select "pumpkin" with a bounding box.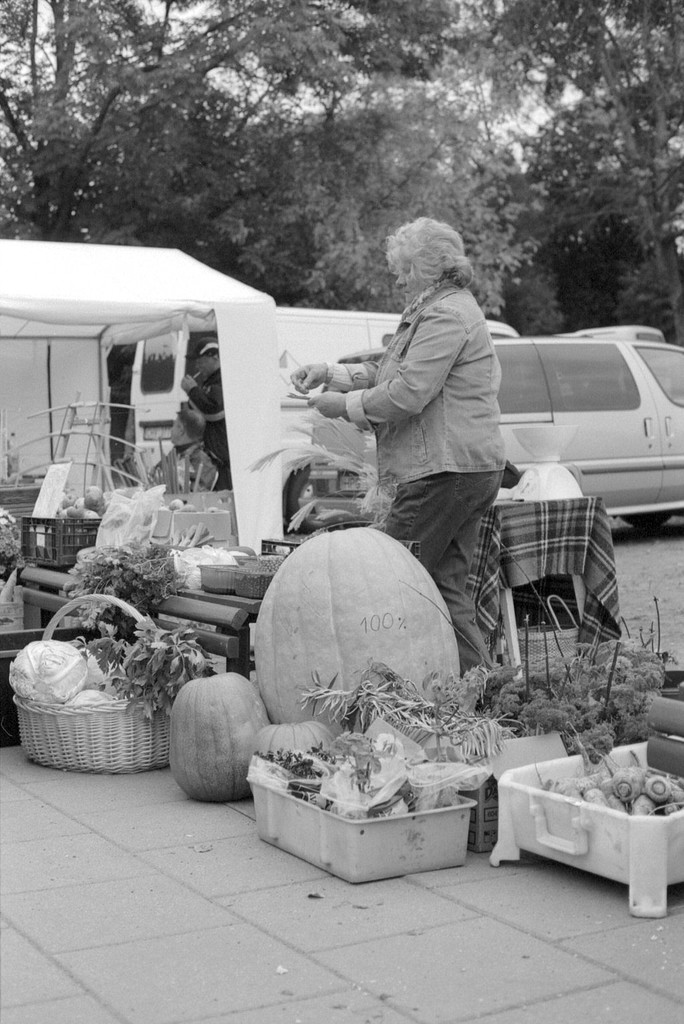
select_region(254, 720, 334, 764).
